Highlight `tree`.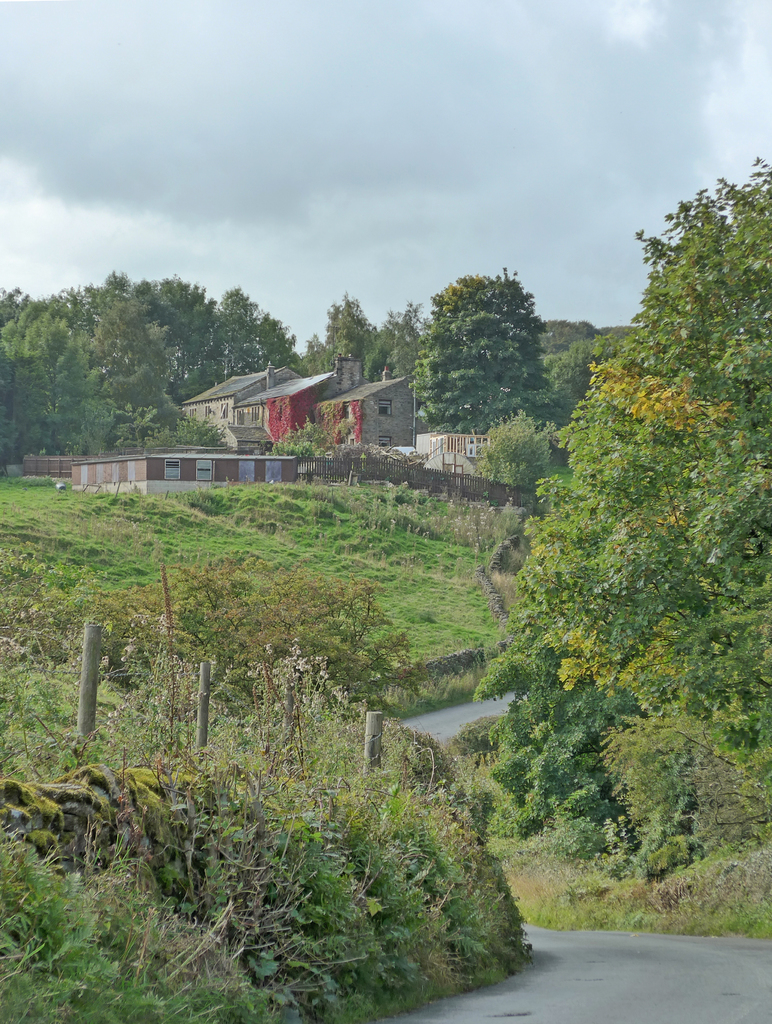
Highlighted region: pyautogui.locateOnScreen(536, 310, 602, 390).
